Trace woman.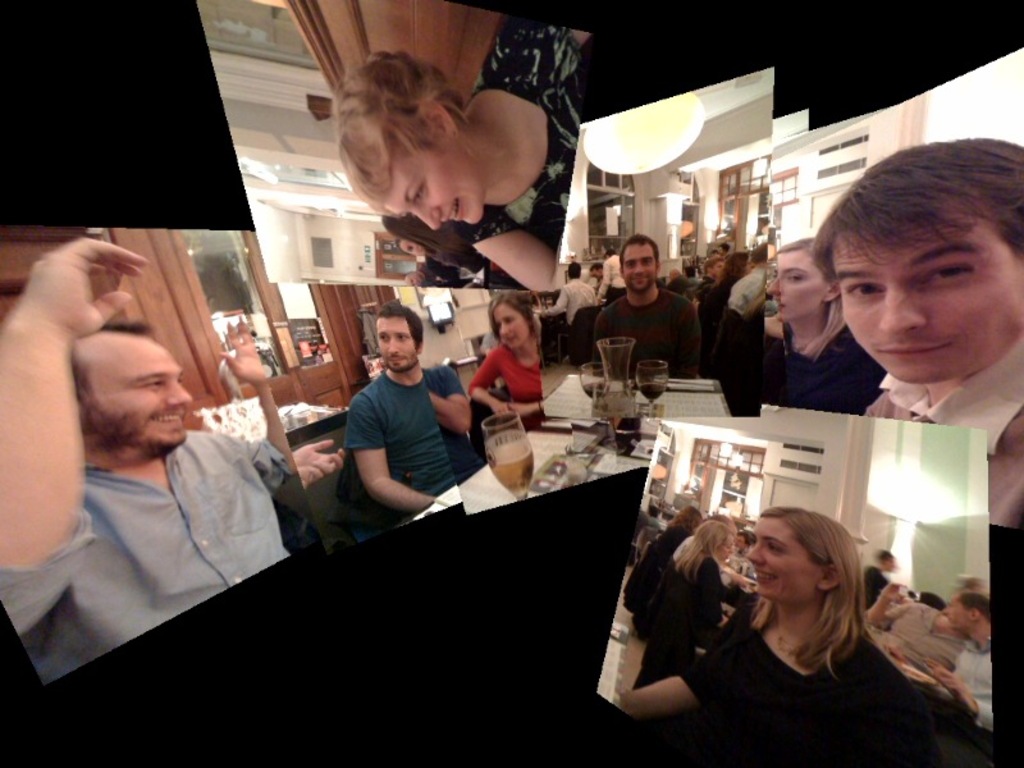
Traced to 707,248,755,329.
